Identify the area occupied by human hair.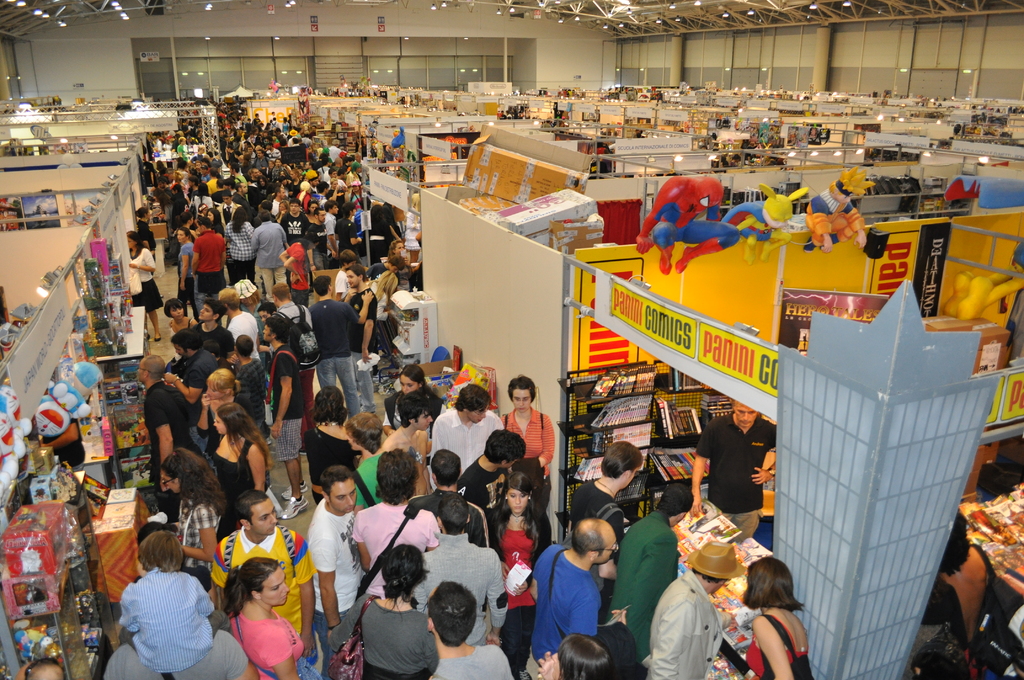
Area: <bbox>231, 204, 248, 236</bbox>.
